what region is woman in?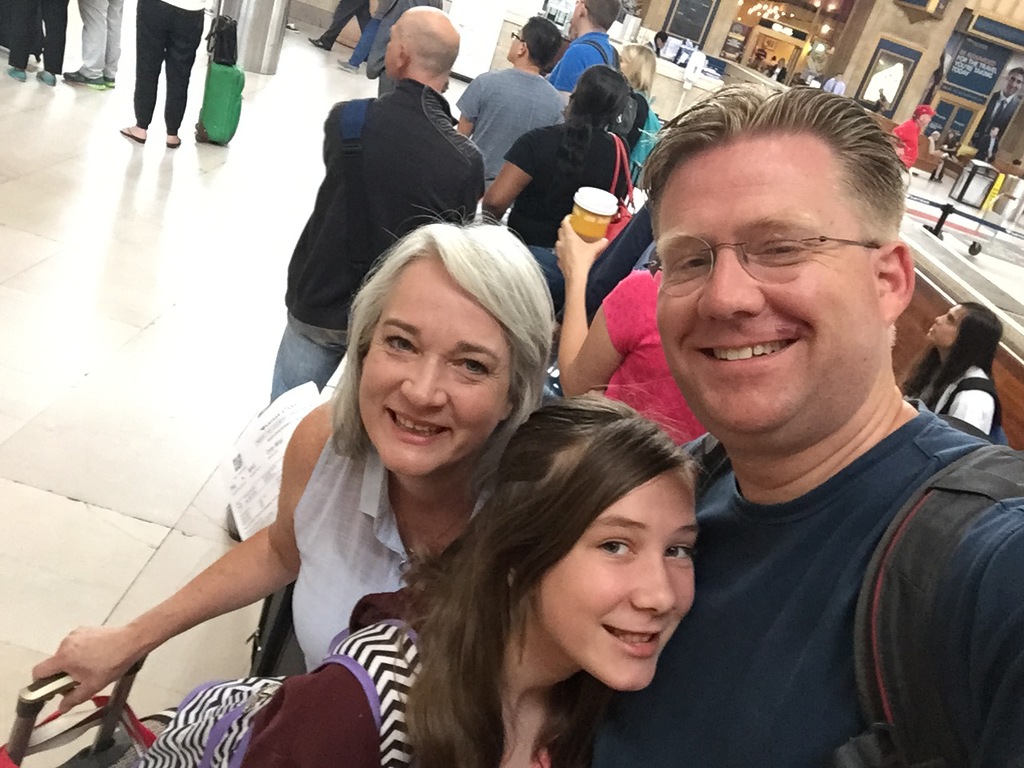
detection(445, 70, 641, 380).
